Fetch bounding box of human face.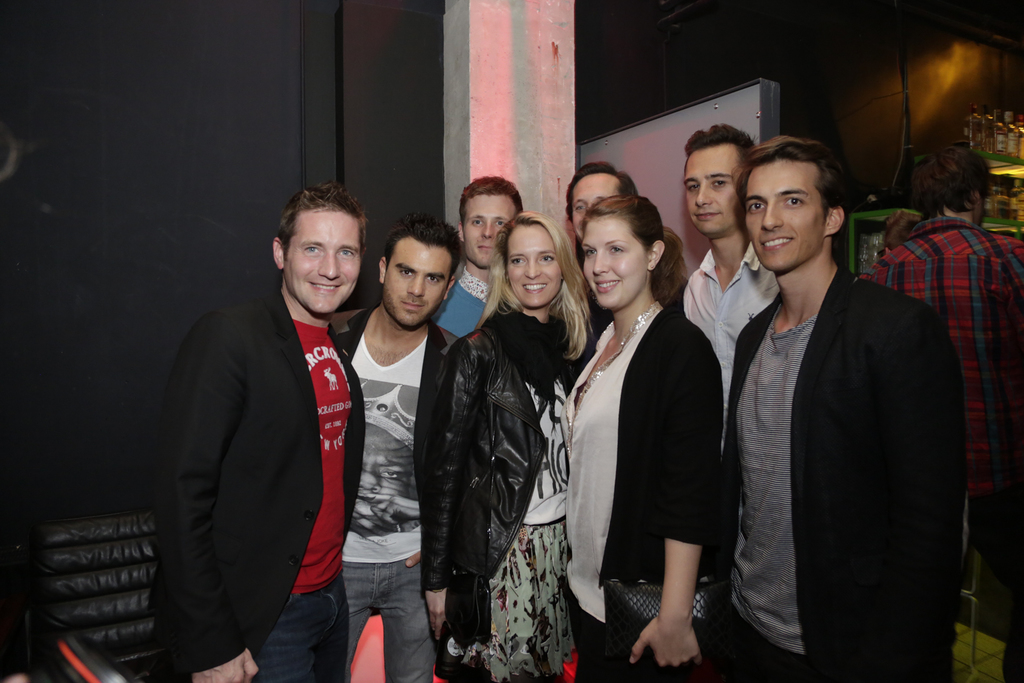
Bbox: crop(508, 223, 564, 307).
